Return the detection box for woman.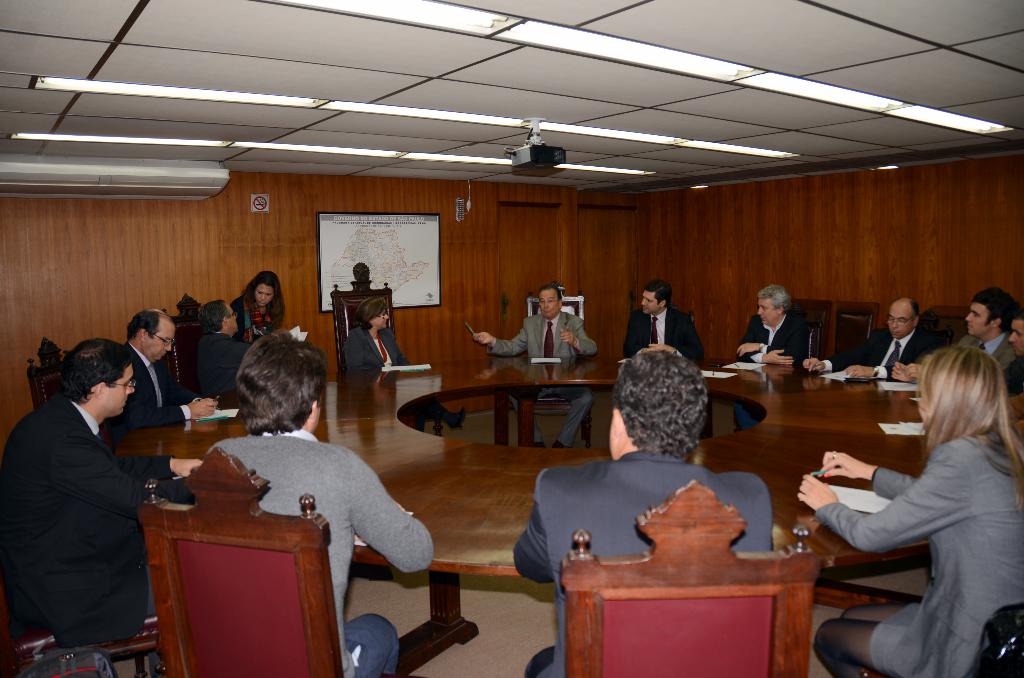
select_region(232, 270, 283, 343).
